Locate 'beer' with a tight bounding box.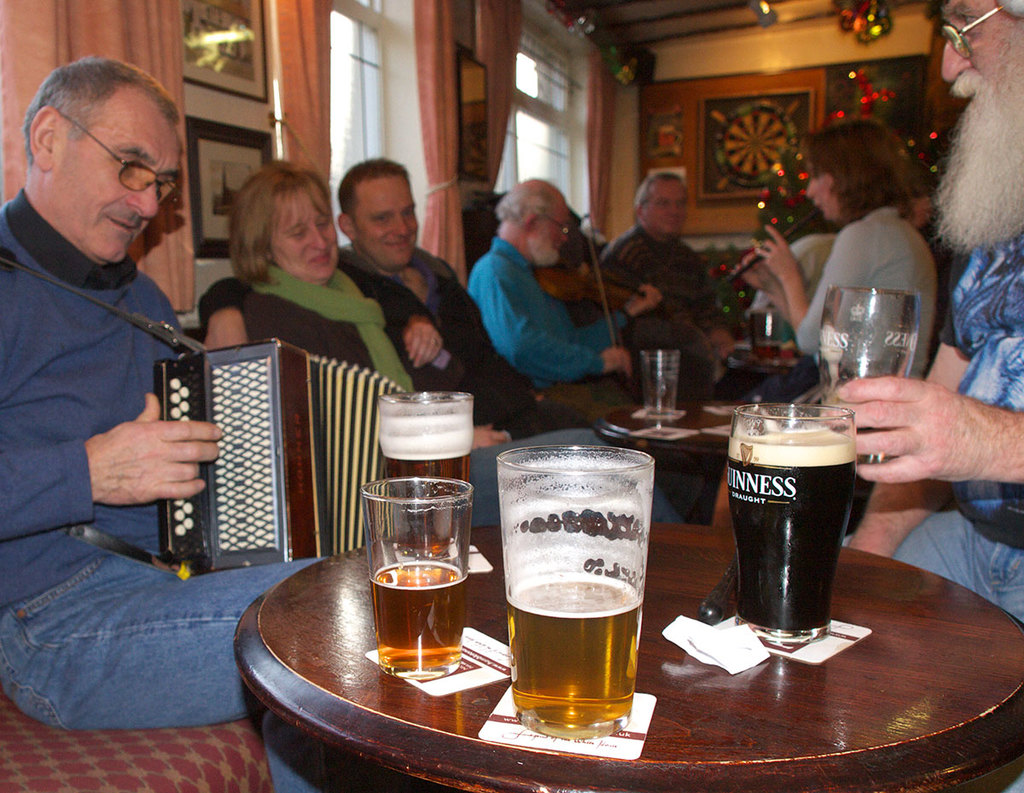
363 474 474 698.
